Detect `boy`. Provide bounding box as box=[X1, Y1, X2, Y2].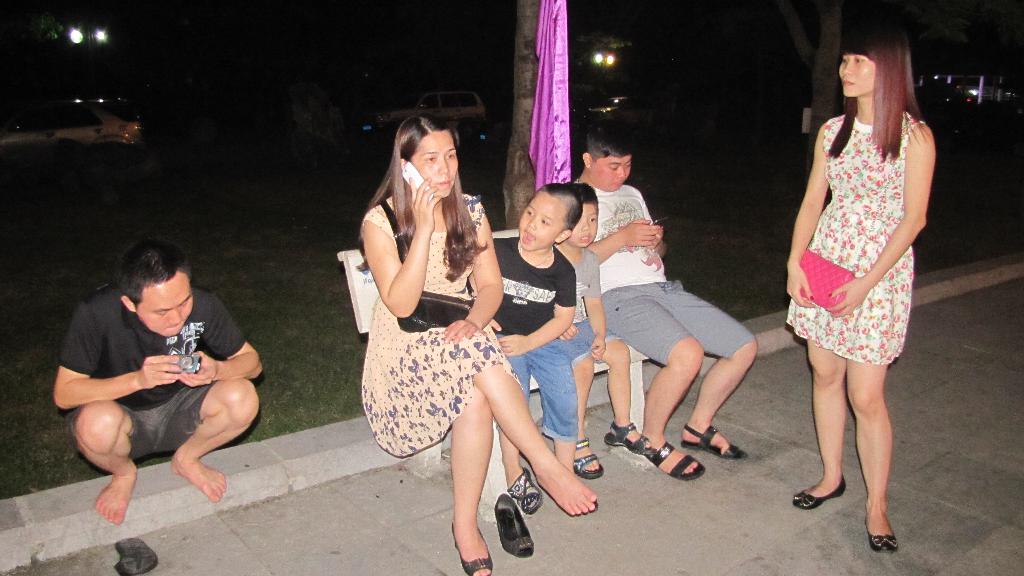
box=[464, 182, 584, 512].
